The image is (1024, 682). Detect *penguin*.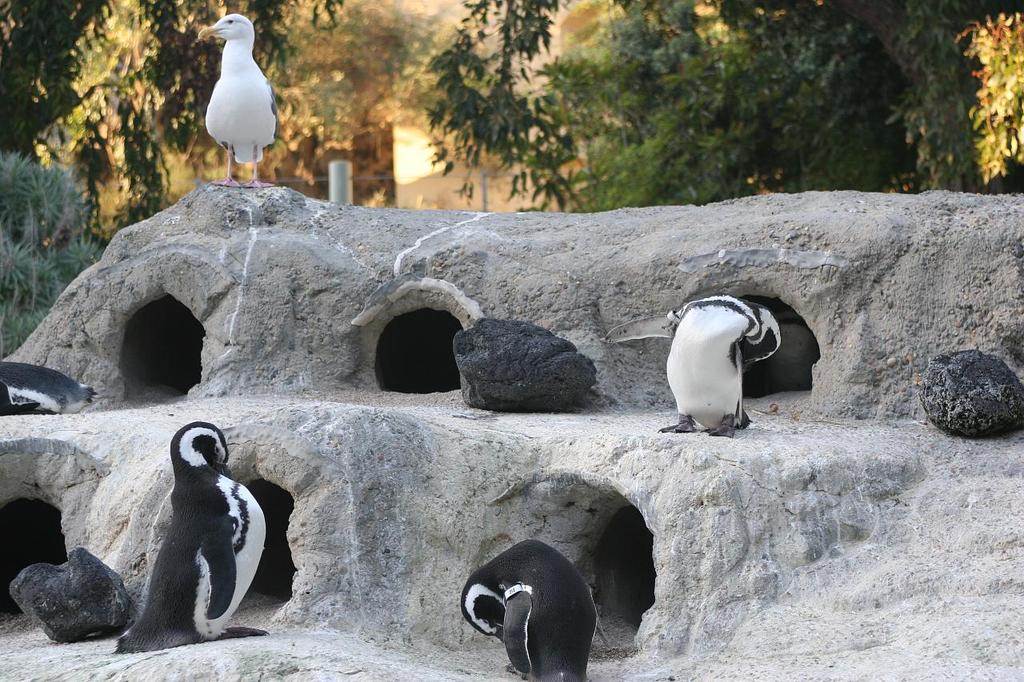
Detection: {"x1": 114, "y1": 423, "x2": 273, "y2": 659}.
